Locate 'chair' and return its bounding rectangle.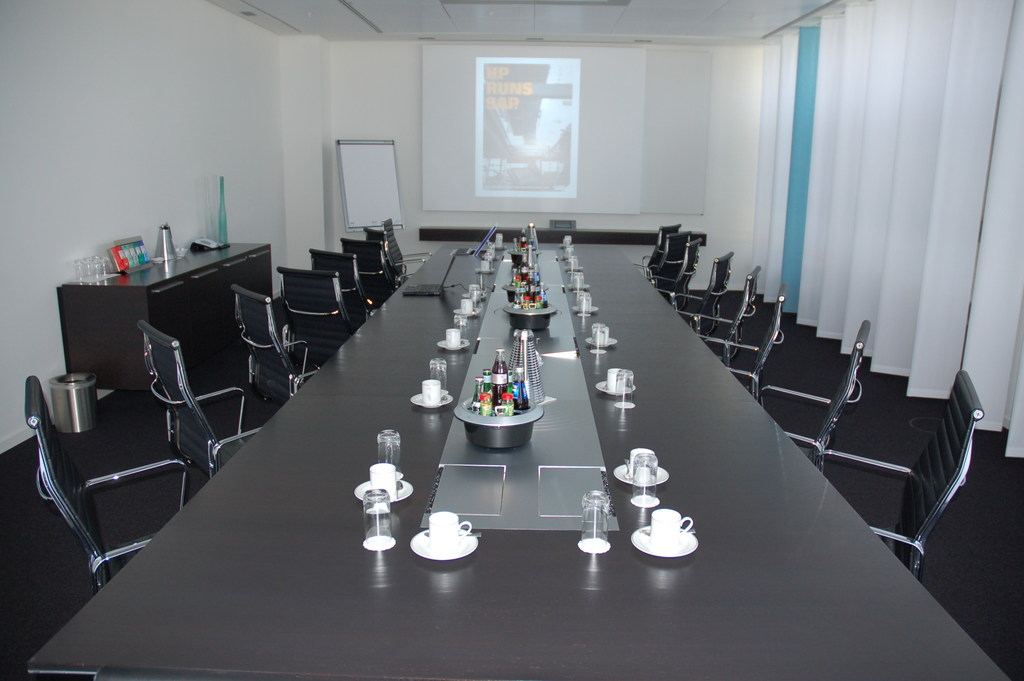
(754, 316, 871, 479).
